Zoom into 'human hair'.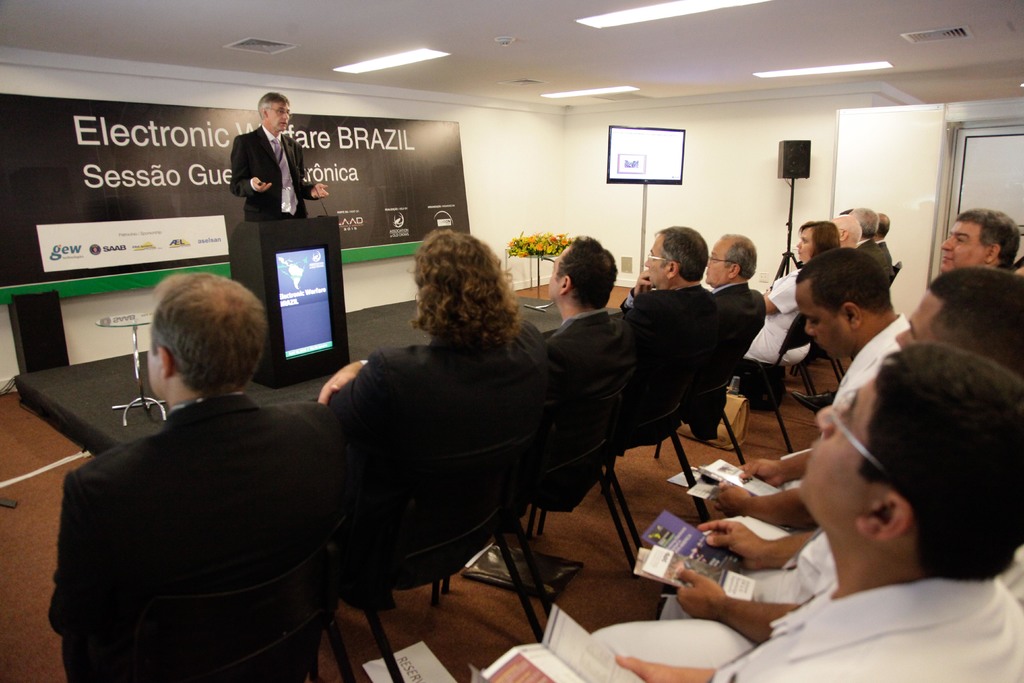
Zoom target: 133 274 255 419.
